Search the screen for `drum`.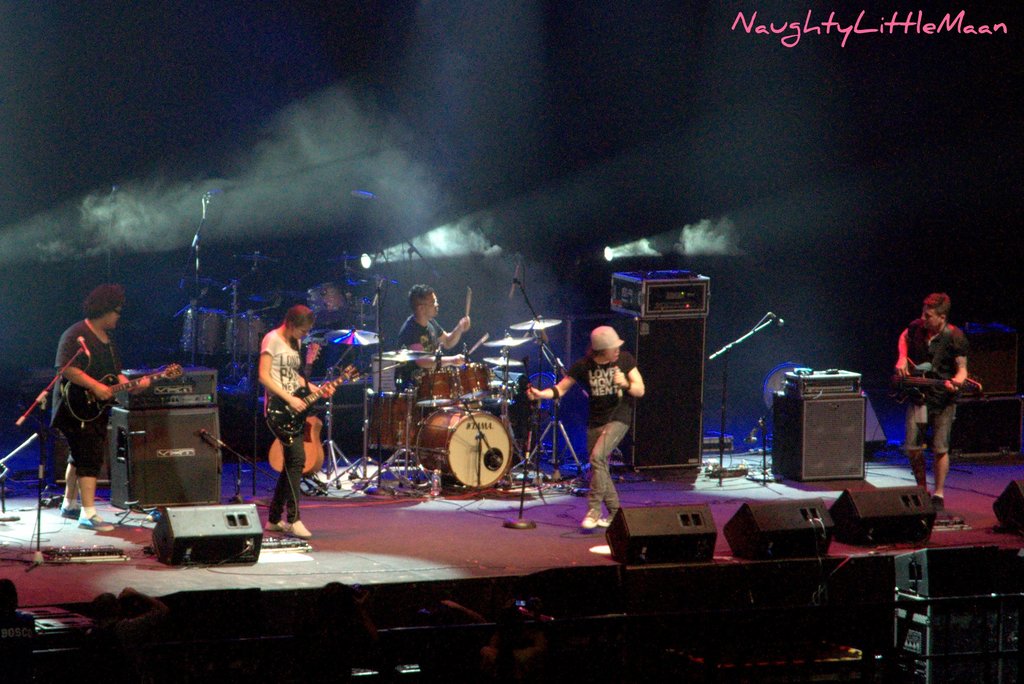
Found at <bbox>410, 366, 464, 407</bbox>.
